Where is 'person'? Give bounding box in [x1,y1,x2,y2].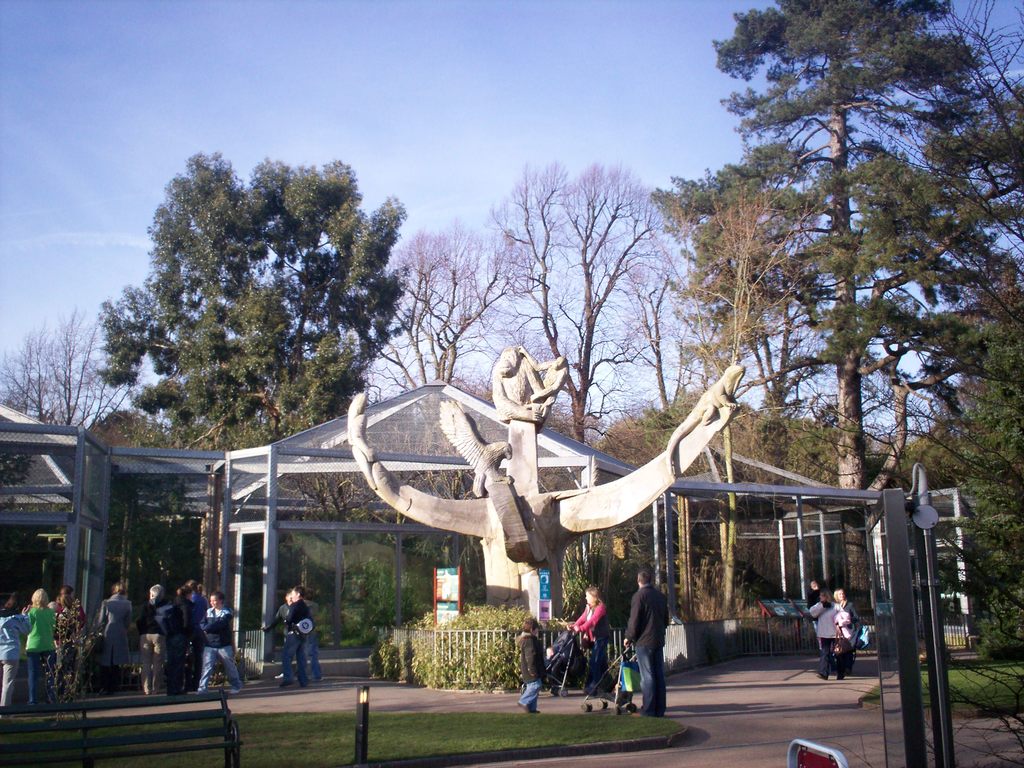
[516,617,553,716].
